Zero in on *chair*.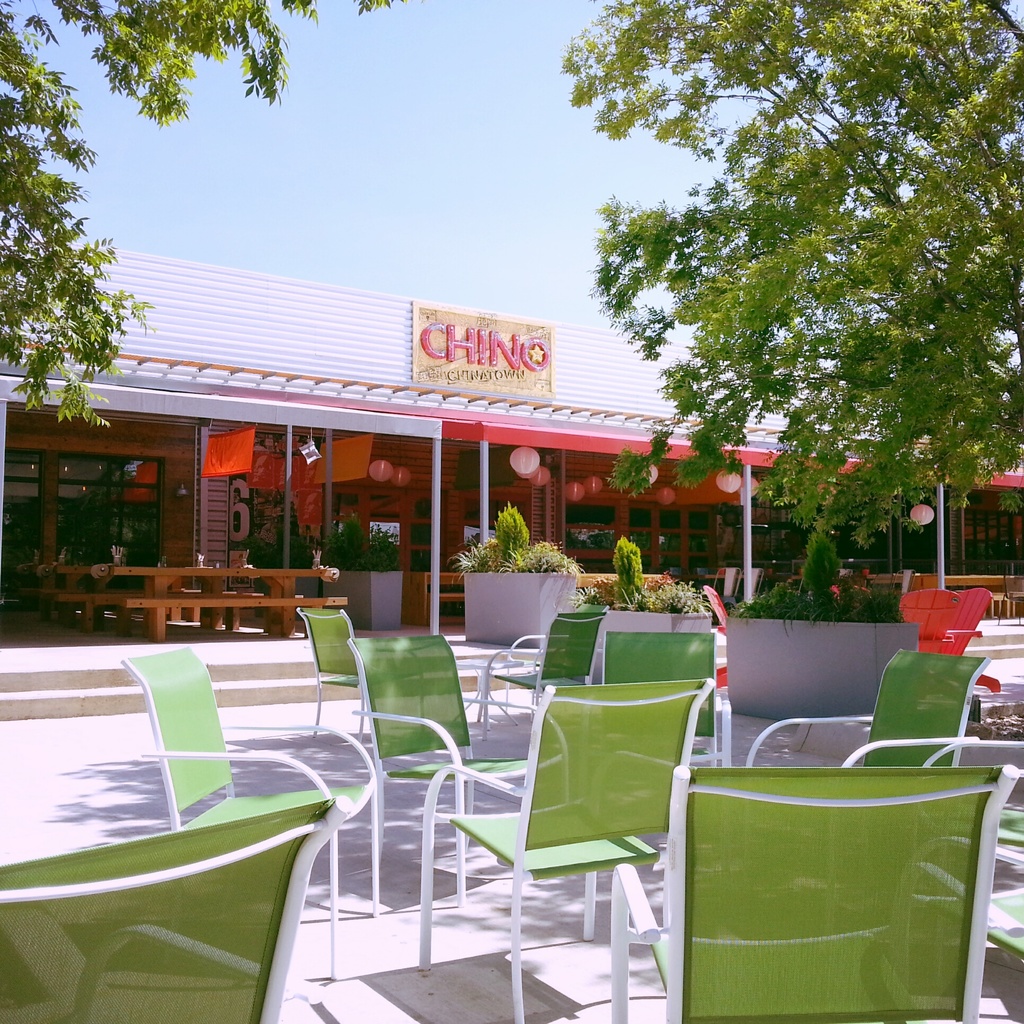
Zeroed in: <box>907,805,1023,882</box>.
